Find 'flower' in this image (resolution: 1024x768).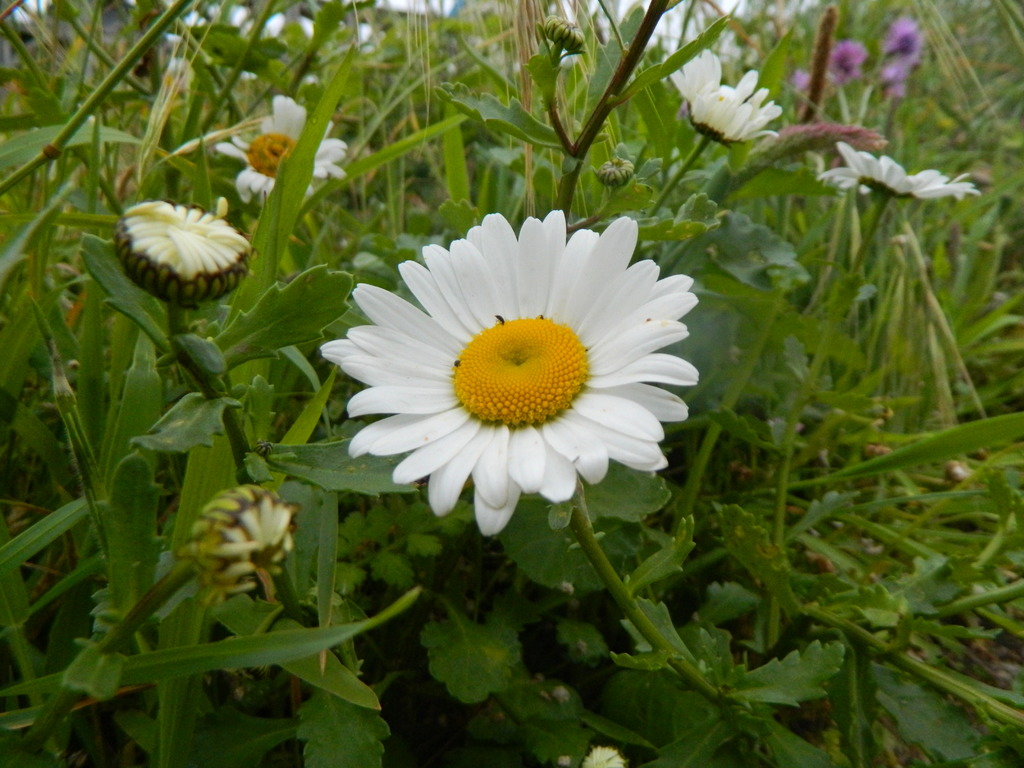
box=[831, 41, 866, 83].
